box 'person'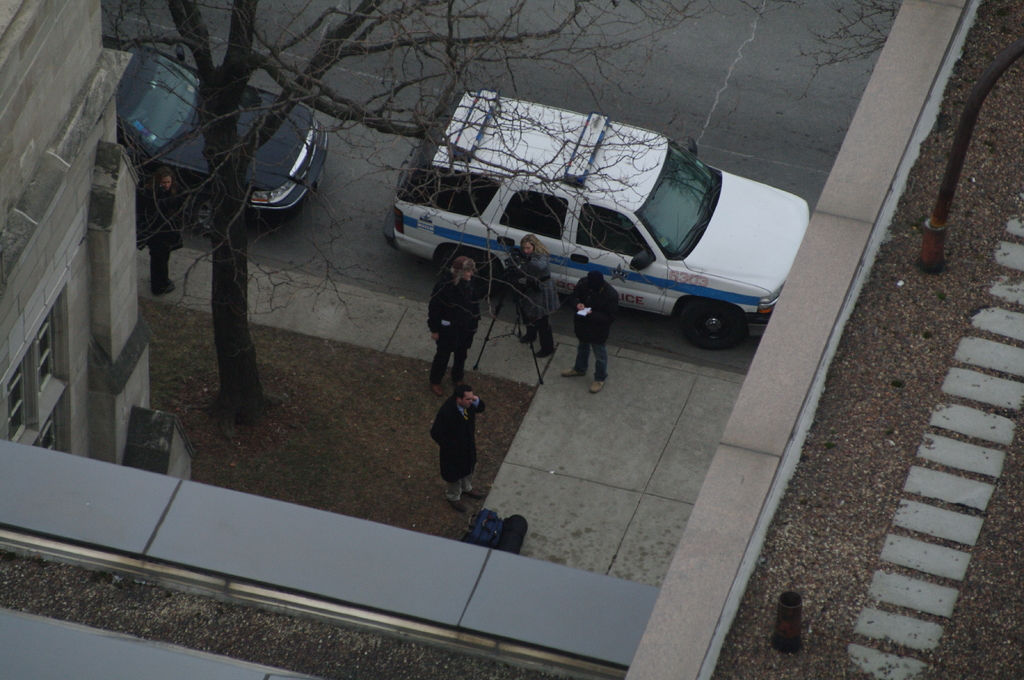
detection(426, 255, 481, 394)
